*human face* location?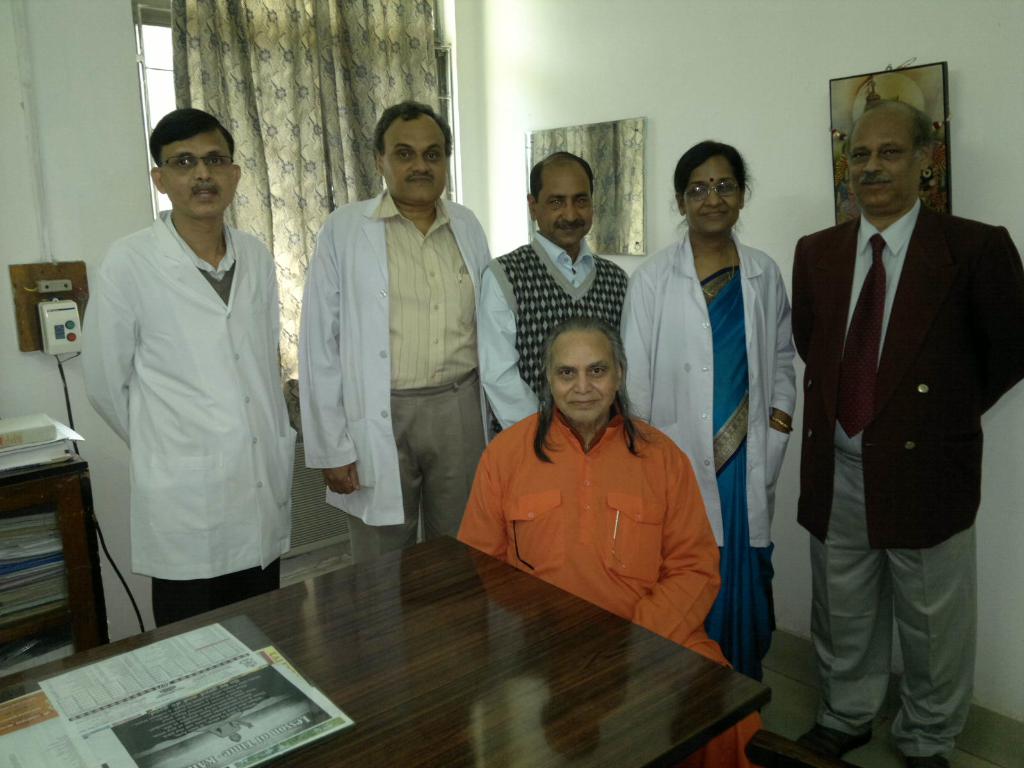
locate(550, 333, 620, 422)
